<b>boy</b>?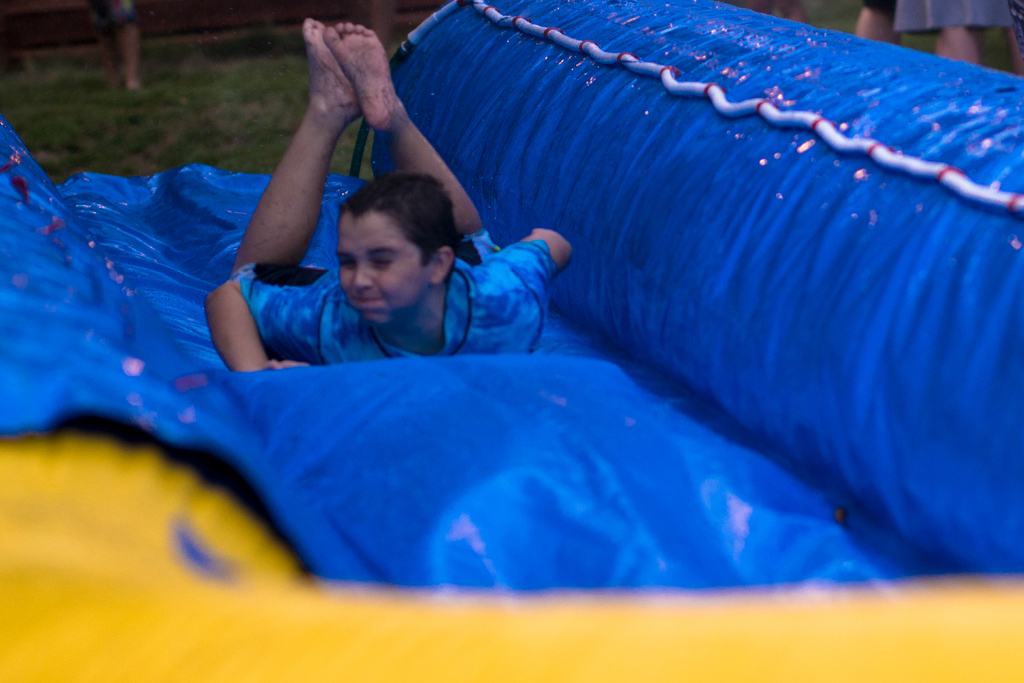
(203, 21, 570, 375)
